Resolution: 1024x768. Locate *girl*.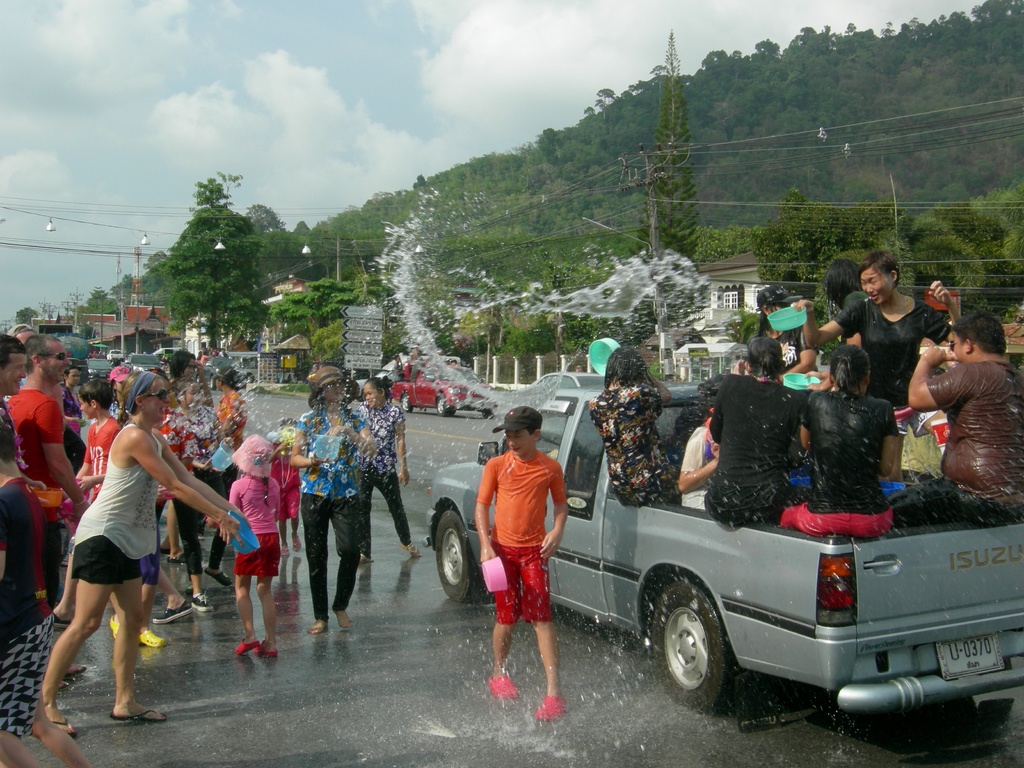
x1=291 y1=368 x2=375 y2=634.
